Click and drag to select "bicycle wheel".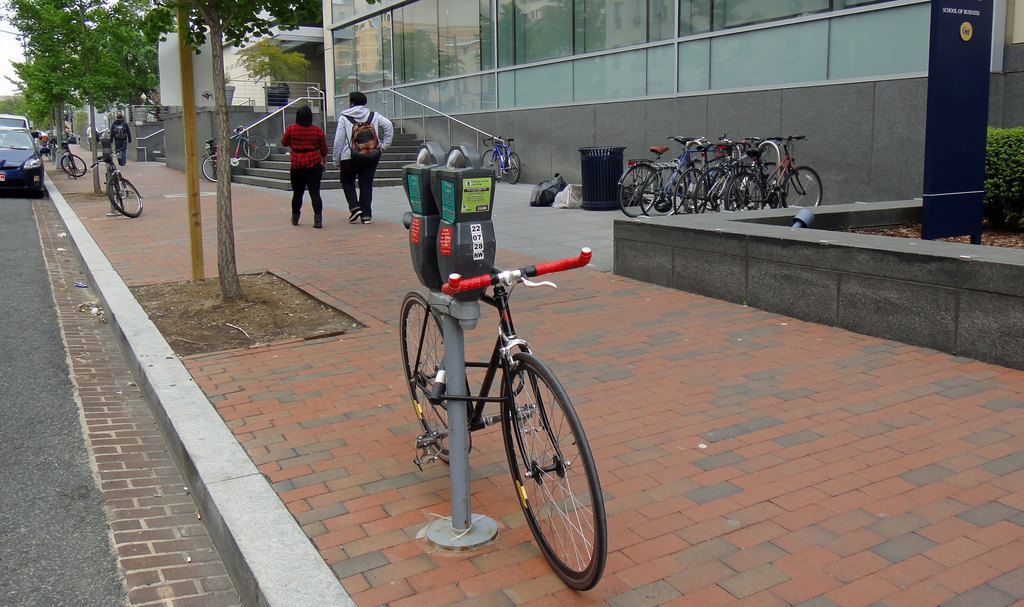
Selection: [left=481, top=147, right=500, bottom=180].
